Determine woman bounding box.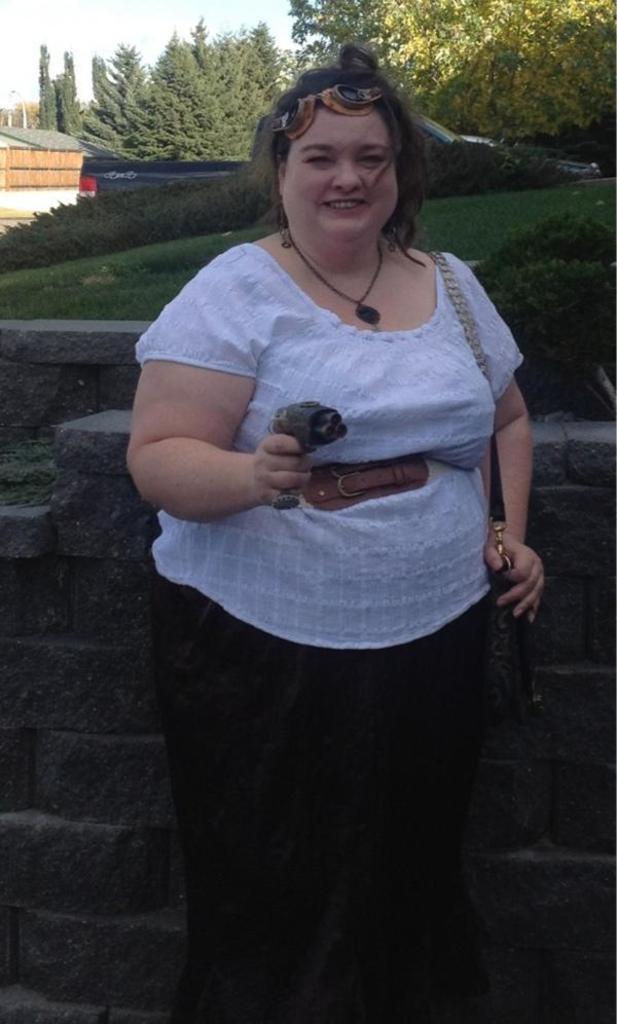
Determined: left=107, top=59, right=554, bottom=980.
